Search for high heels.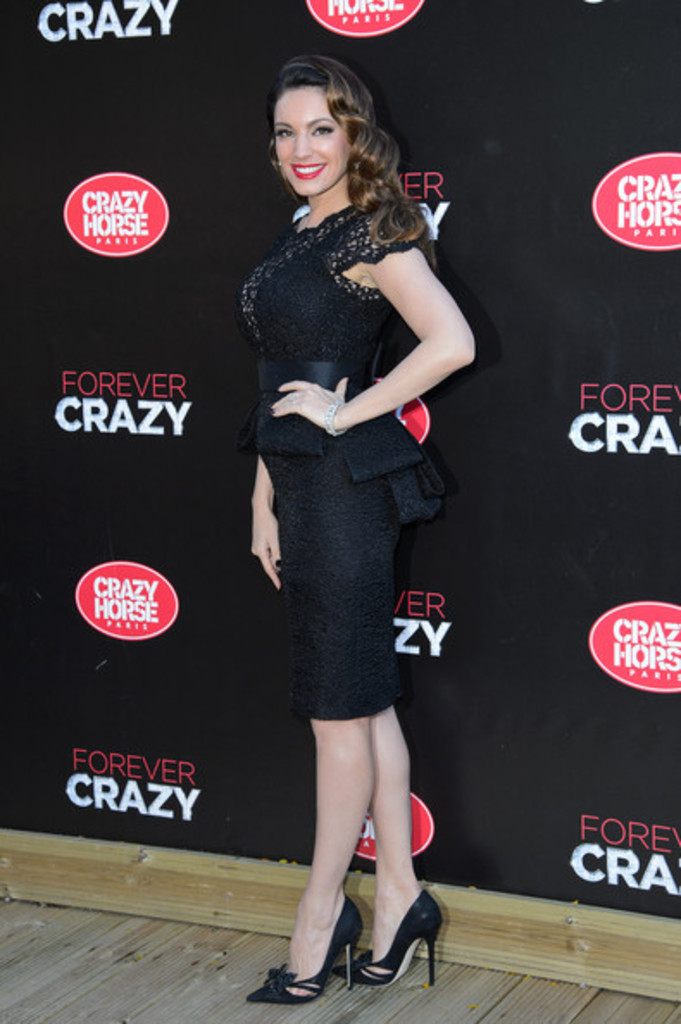
Found at 298 852 450 995.
